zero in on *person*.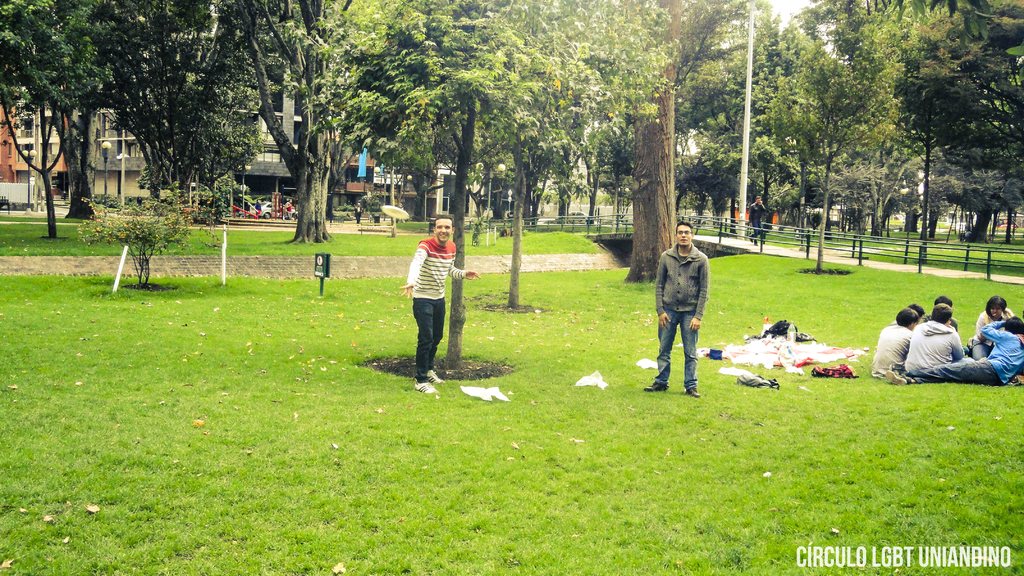
Zeroed in: locate(742, 190, 769, 244).
